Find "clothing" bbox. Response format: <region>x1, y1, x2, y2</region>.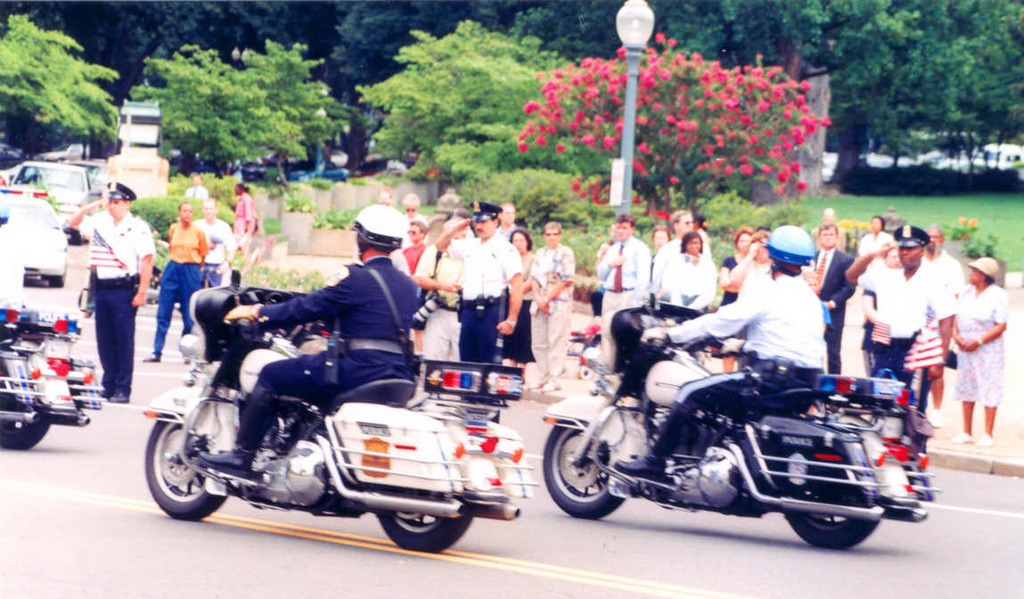
<region>663, 257, 719, 316</region>.
